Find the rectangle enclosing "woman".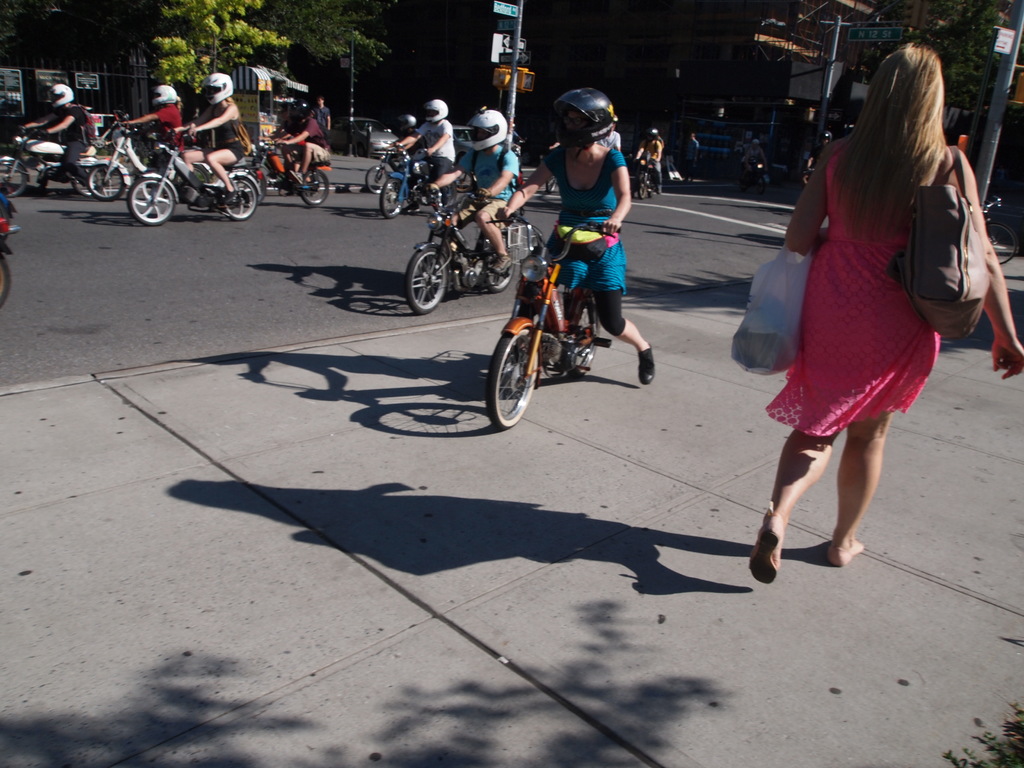
x1=172, y1=70, x2=254, y2=209.
